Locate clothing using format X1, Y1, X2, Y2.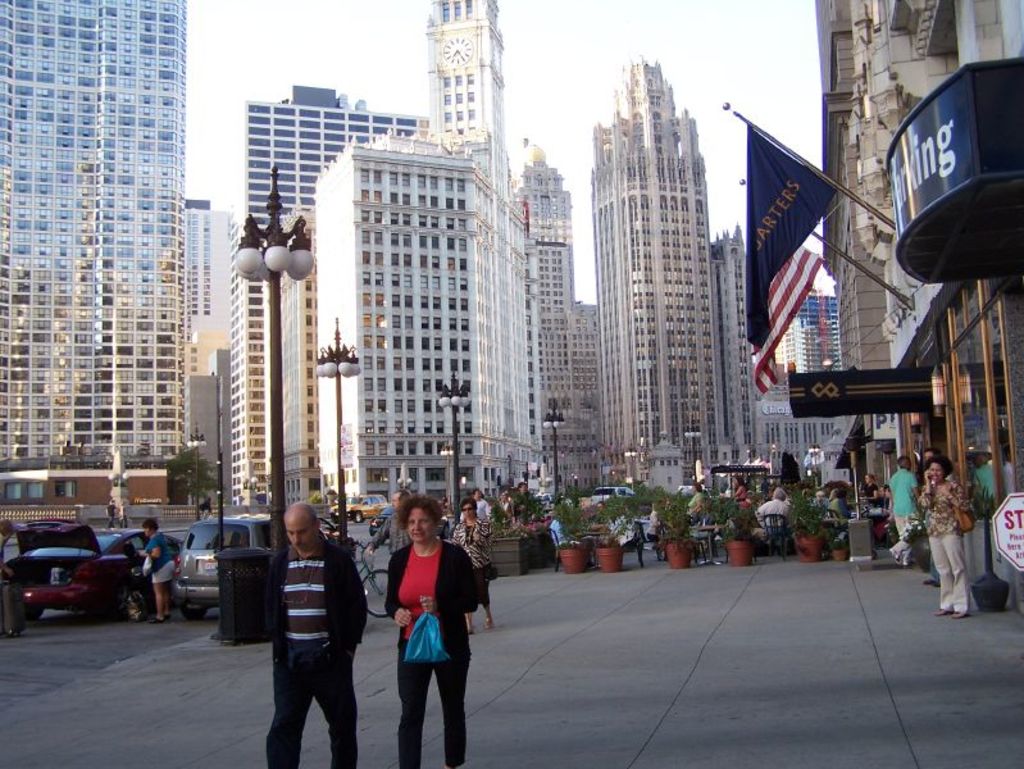
263, 540, 370, 768.
